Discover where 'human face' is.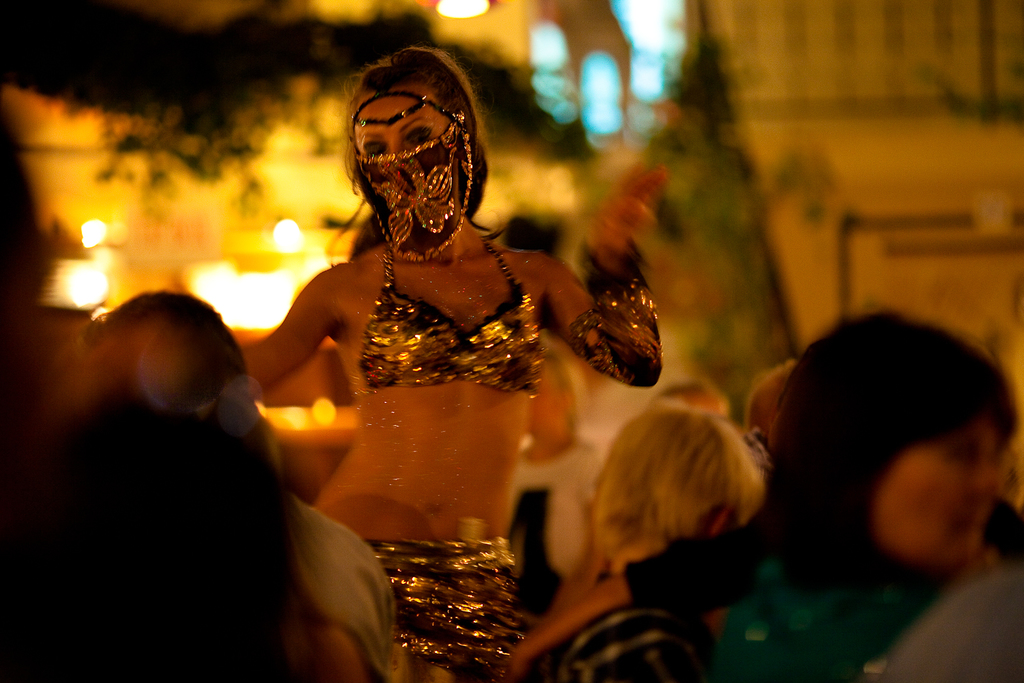
Discovered at (x1=872, y1=411, x2=999, y2=565).
